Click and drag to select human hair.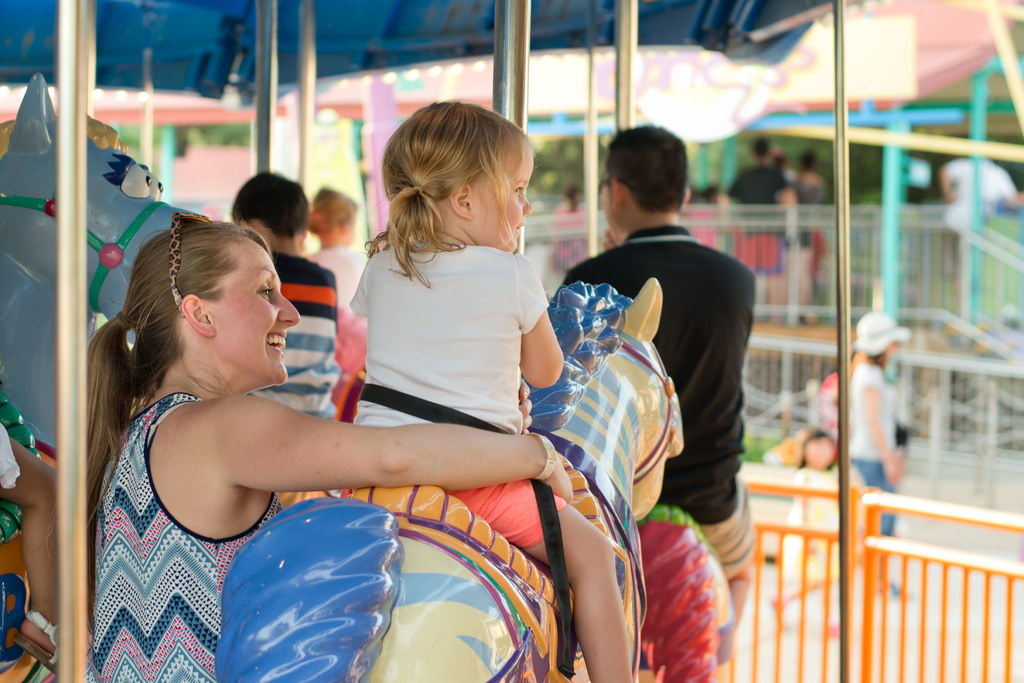
Selection: <bbox>373, 102, 533, 269</bbox>.
